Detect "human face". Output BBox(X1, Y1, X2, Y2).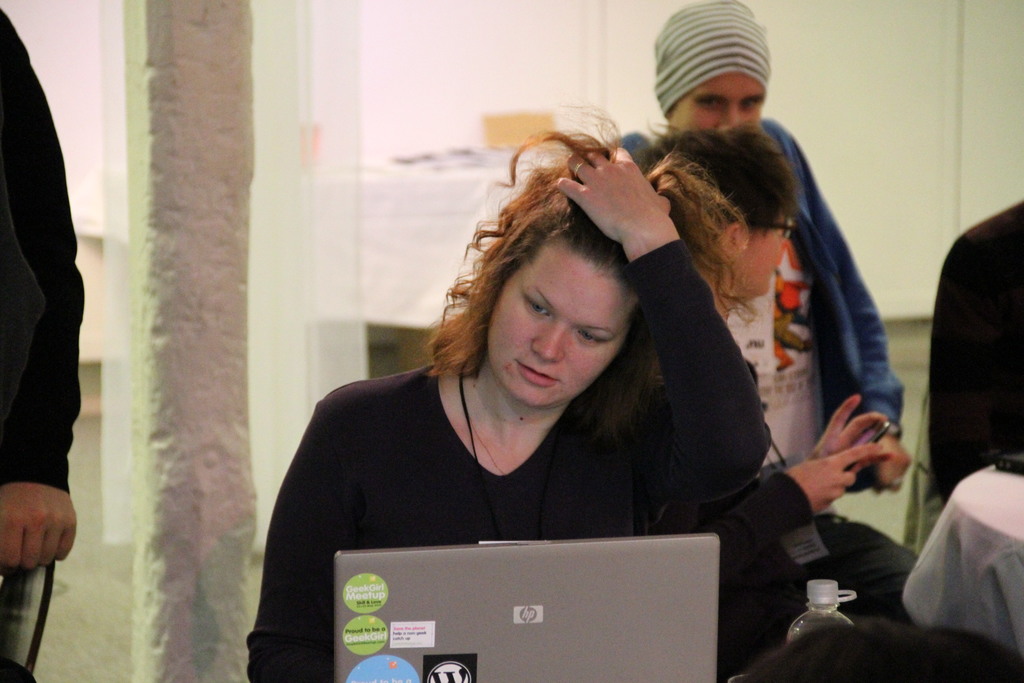
BBox(489, 238, 625, 411).
